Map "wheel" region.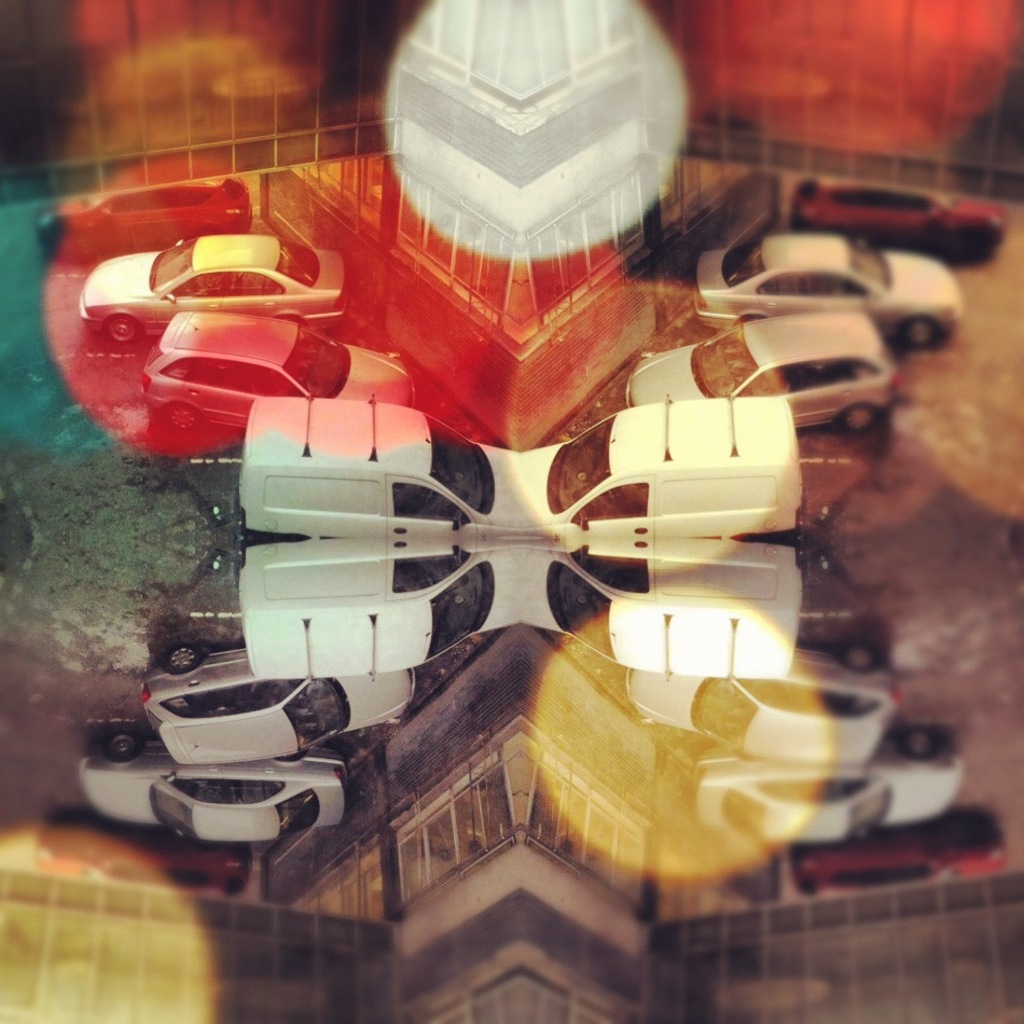
Mapped to select_region(100, 313, 144, 348).
